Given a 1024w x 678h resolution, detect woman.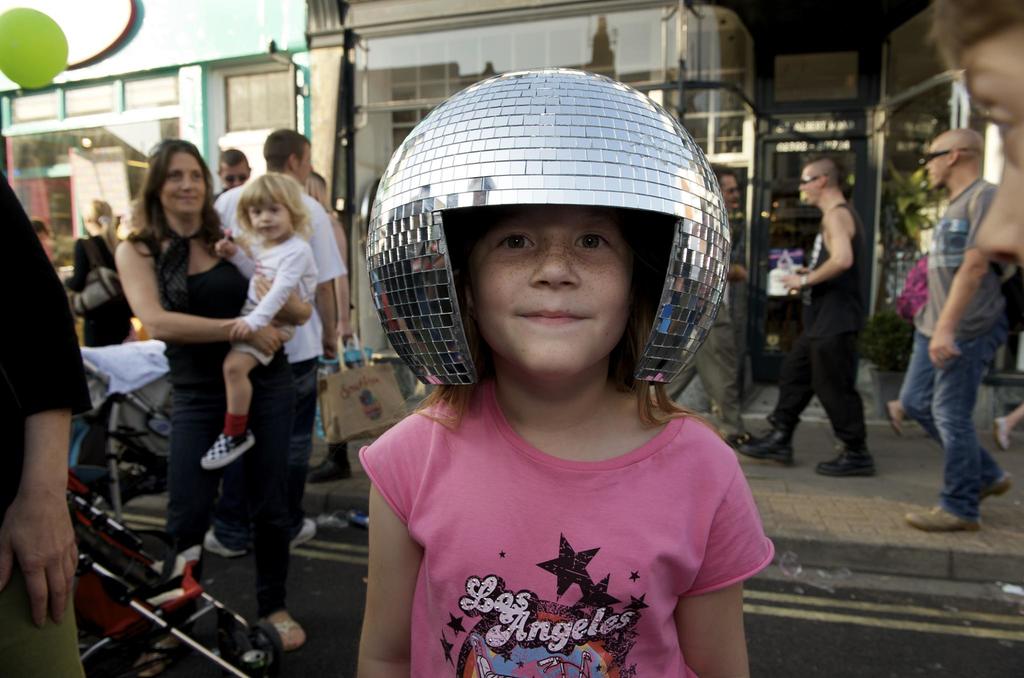
<region>104, 135, 276, 597</region>.
